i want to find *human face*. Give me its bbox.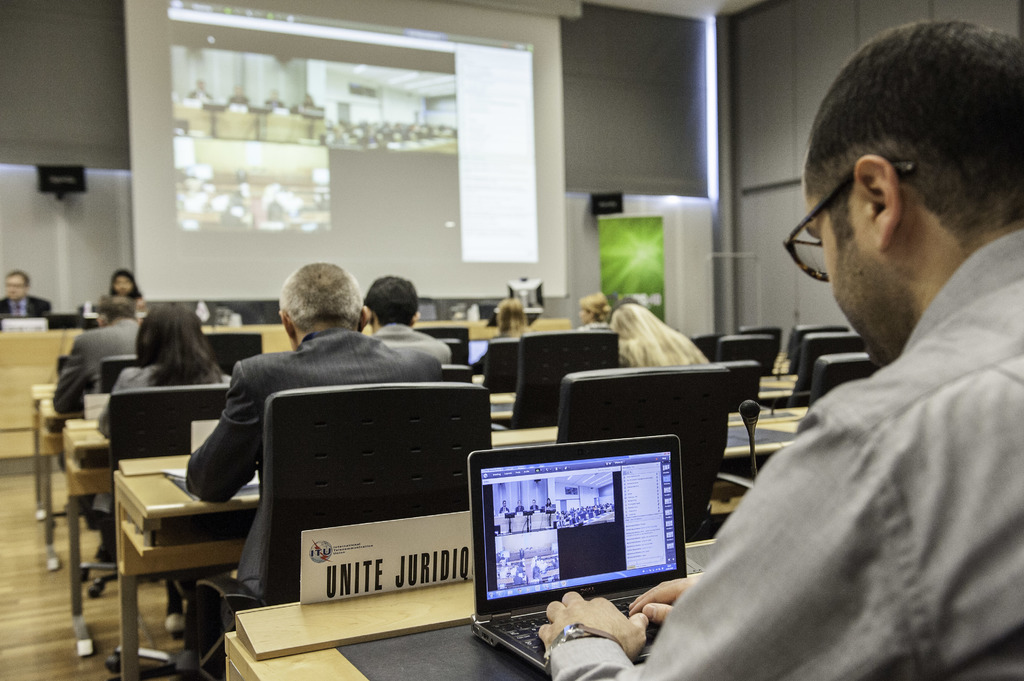
bbox=[800, 183, 884, 369].
